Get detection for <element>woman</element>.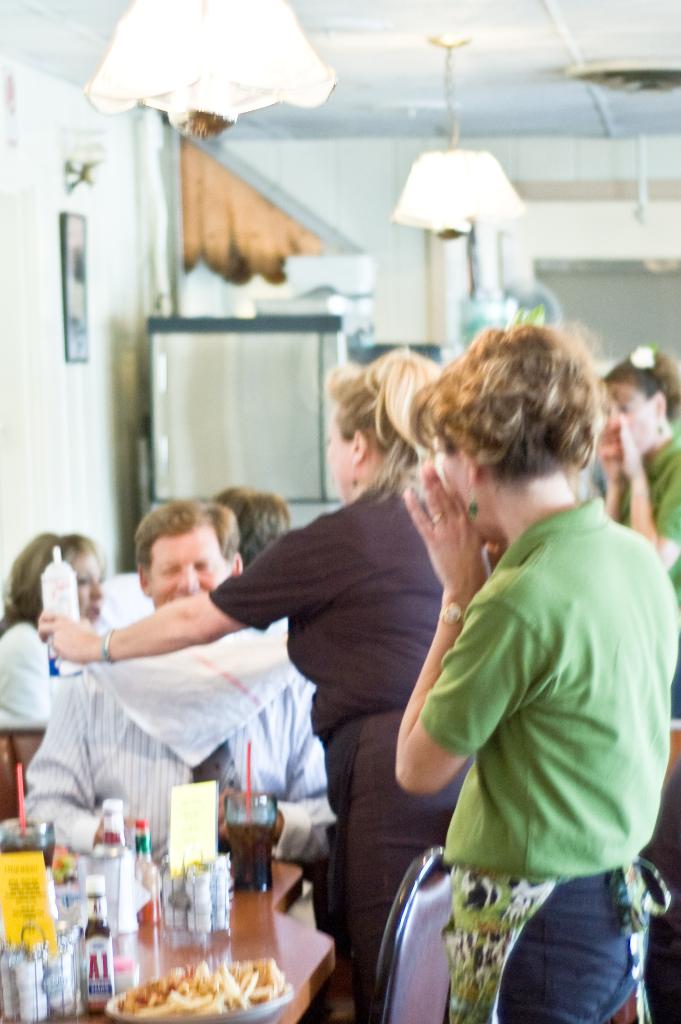
Detection: bbox=(595, 342, 680, 583).
